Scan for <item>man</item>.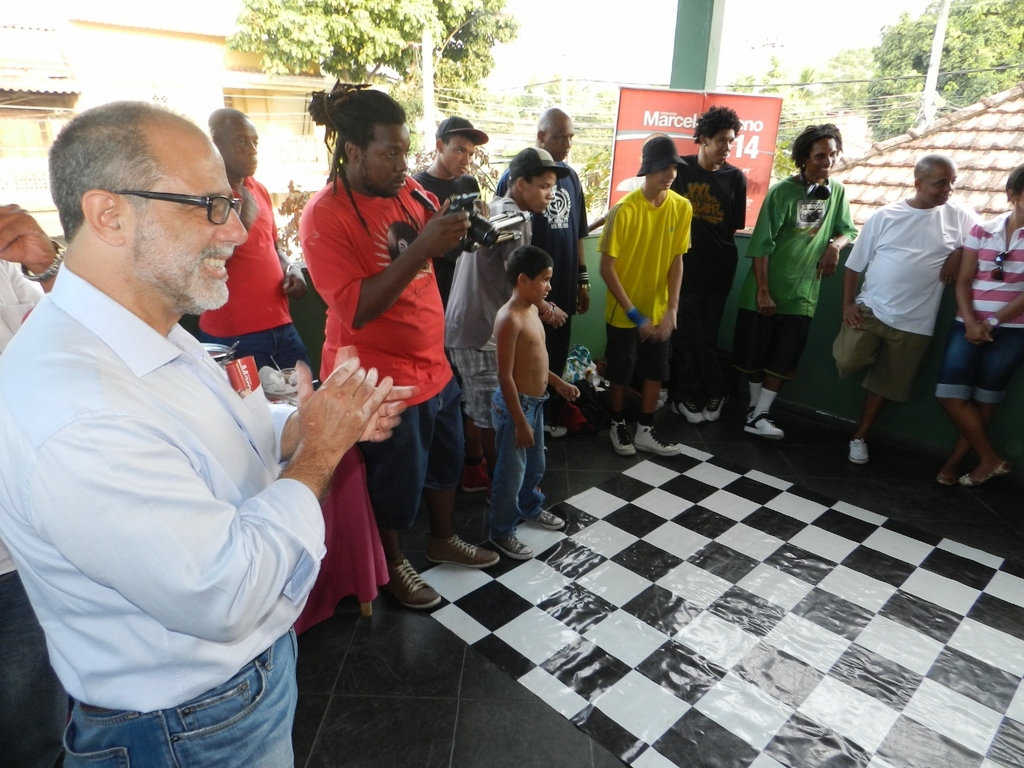
Scan result: x1=0 y1=199 x2=63 y2=767.
